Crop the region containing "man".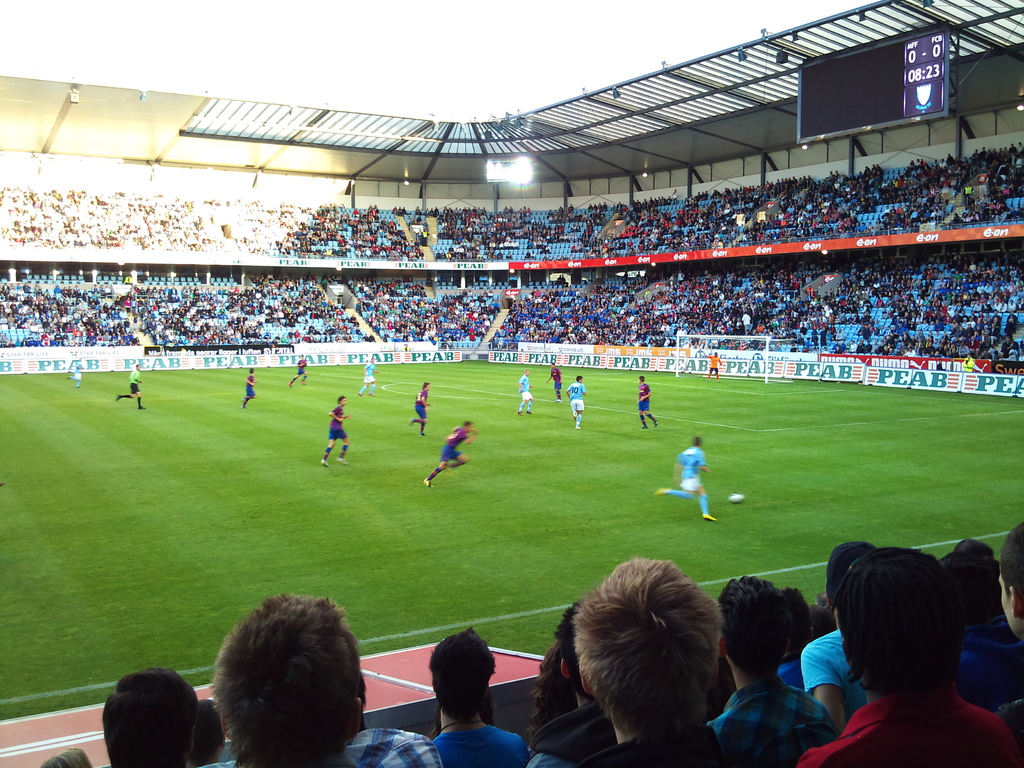
Crop region: bbox(353, 359, 381, 397).
